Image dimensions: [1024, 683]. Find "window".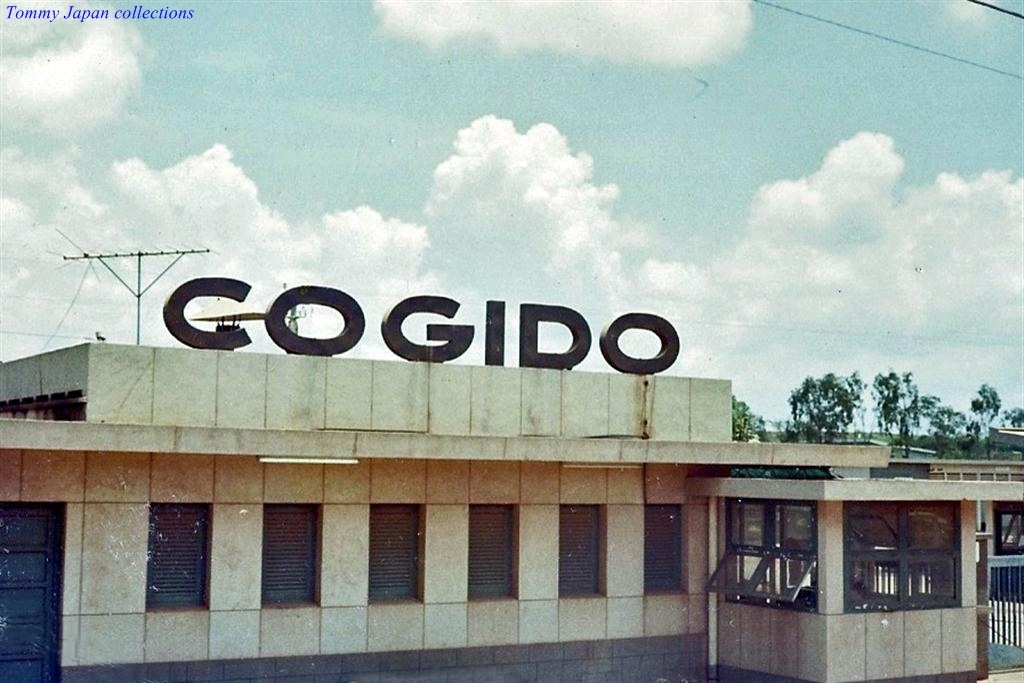
732:507:822:612.
